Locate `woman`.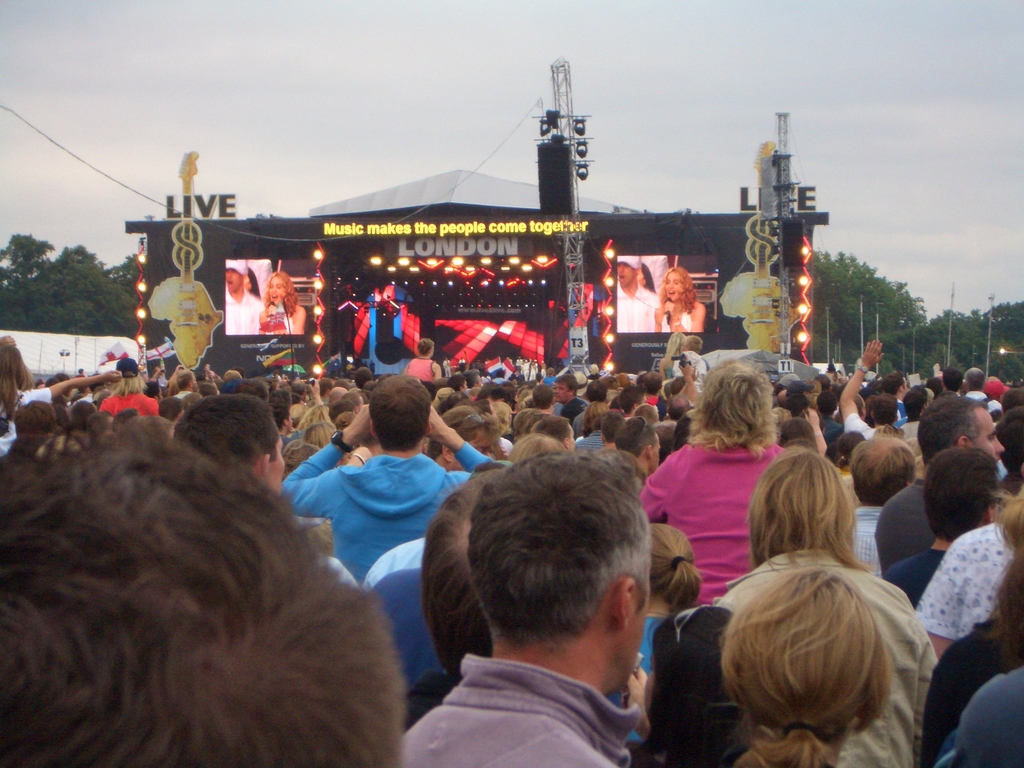
Bounding box: detection(655, 265, 701, 332).
